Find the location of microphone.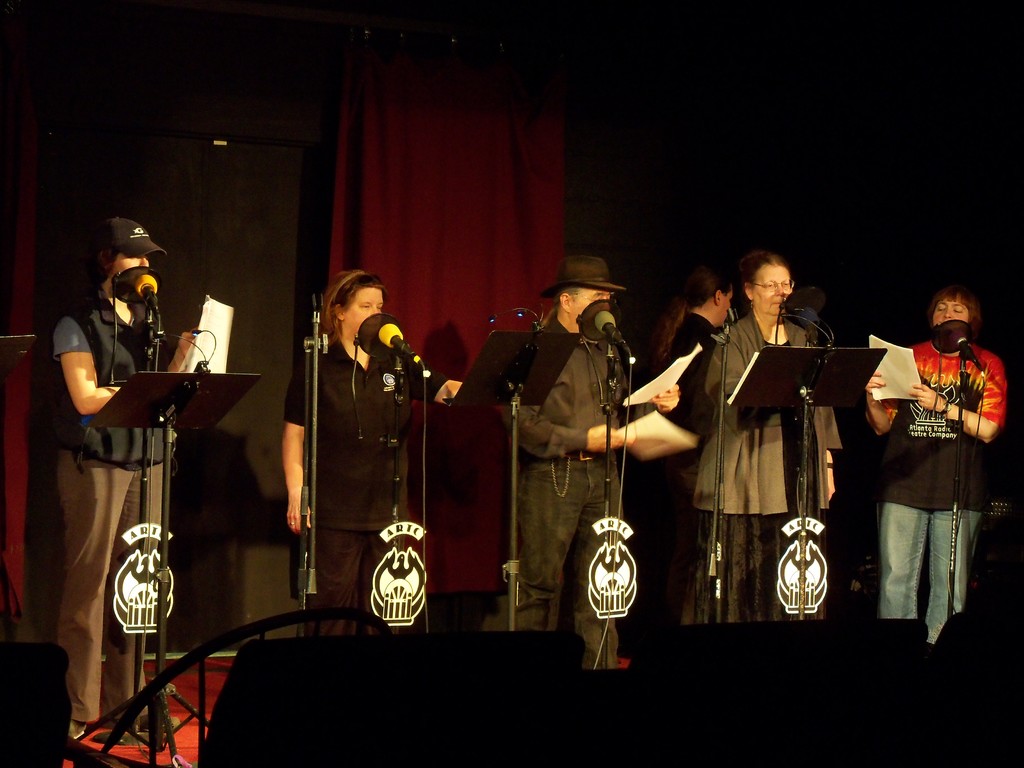
Location: rect(793, 309, 831, 348).
